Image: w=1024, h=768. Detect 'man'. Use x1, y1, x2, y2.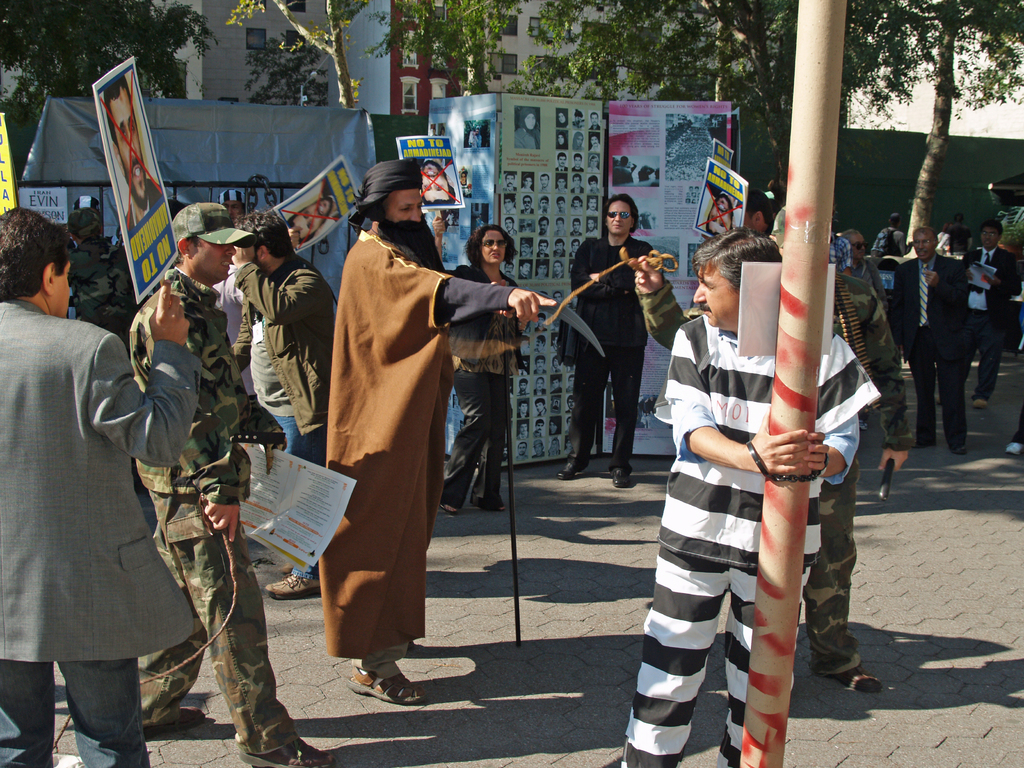
574, 221, 582, 234.
